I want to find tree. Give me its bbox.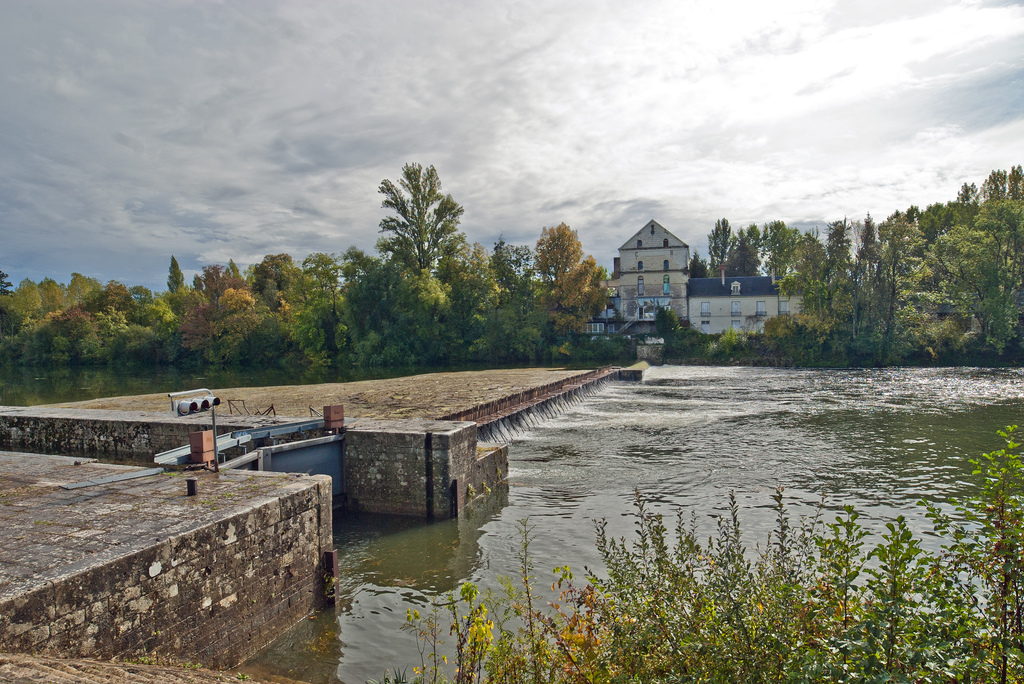
(x1=652, y1=306, x2=680, y2=339).
